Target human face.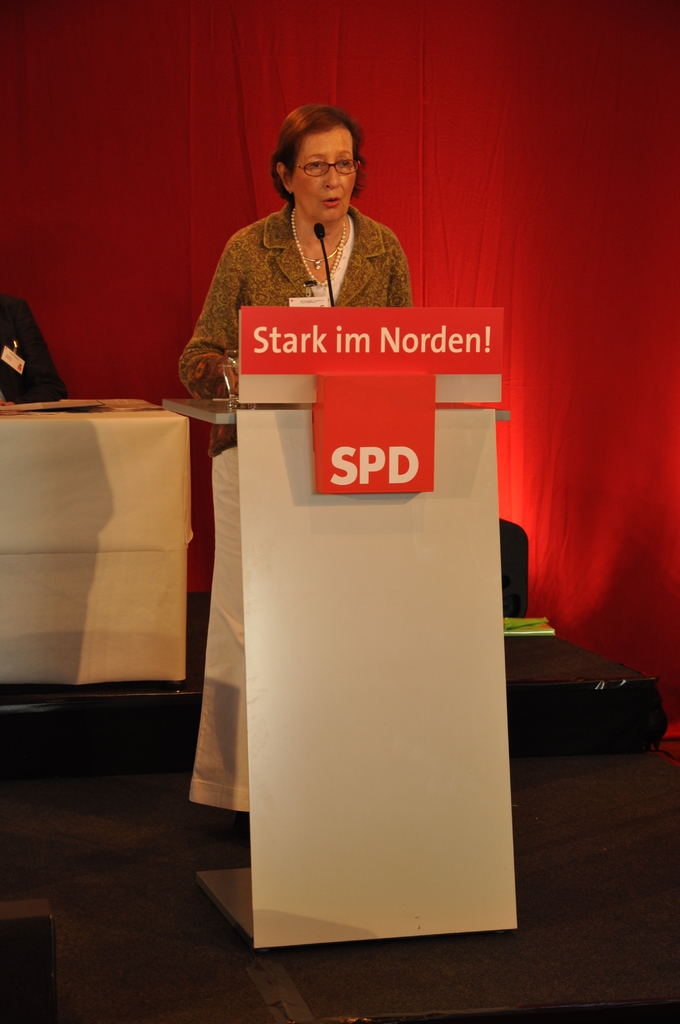
Target region: locate(294, 134, 357, 221).
